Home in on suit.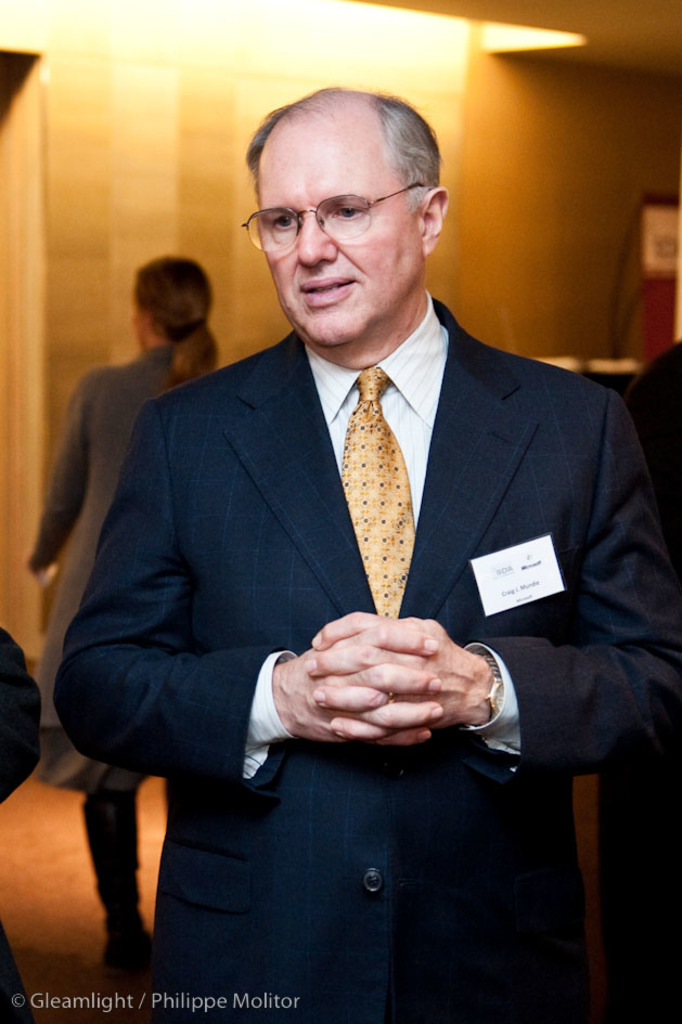
Homed in at detection(47, 116, 667, 989).
